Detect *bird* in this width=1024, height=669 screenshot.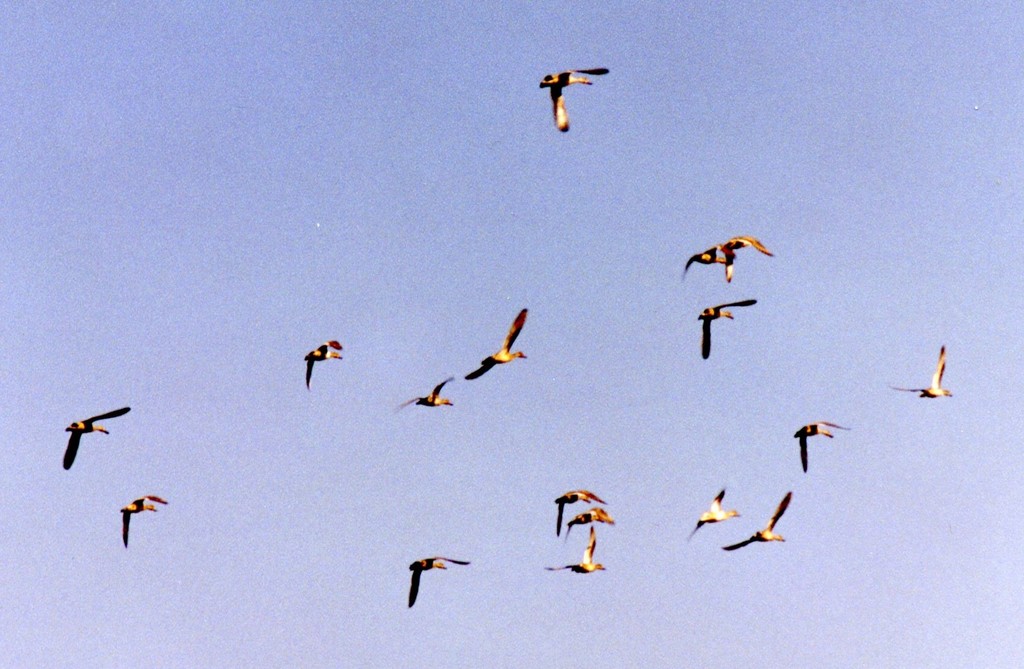
Detection: box=[112, 489, 176, 550].
